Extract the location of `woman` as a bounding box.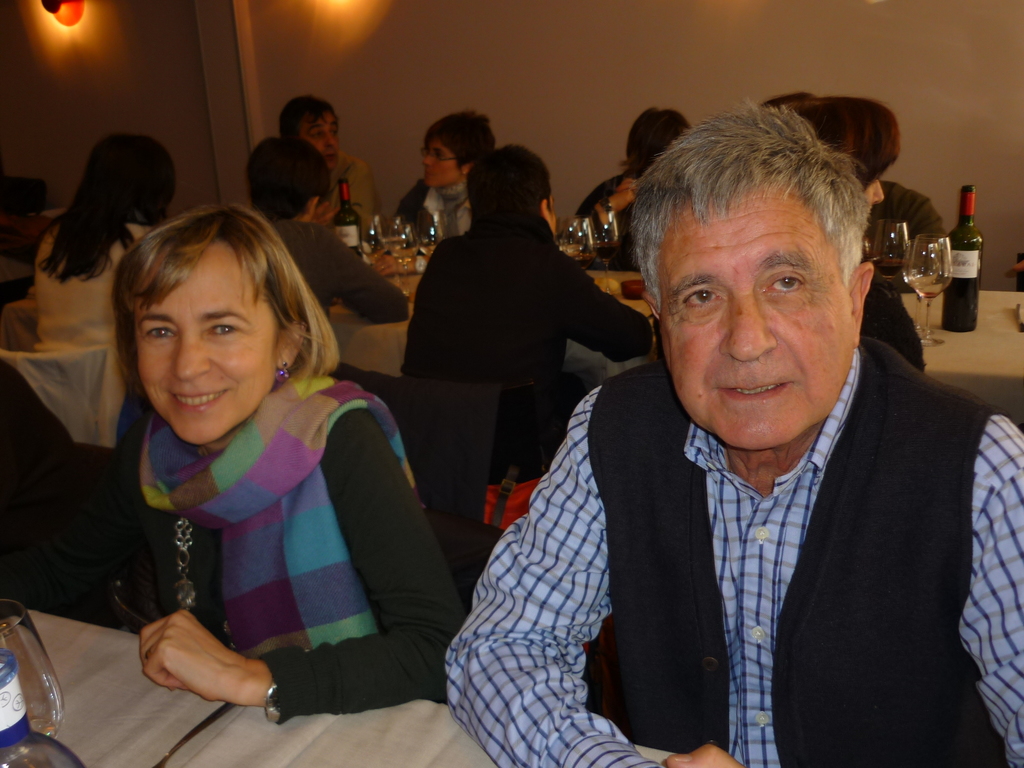
Rect(90, 184, 440, 732).
